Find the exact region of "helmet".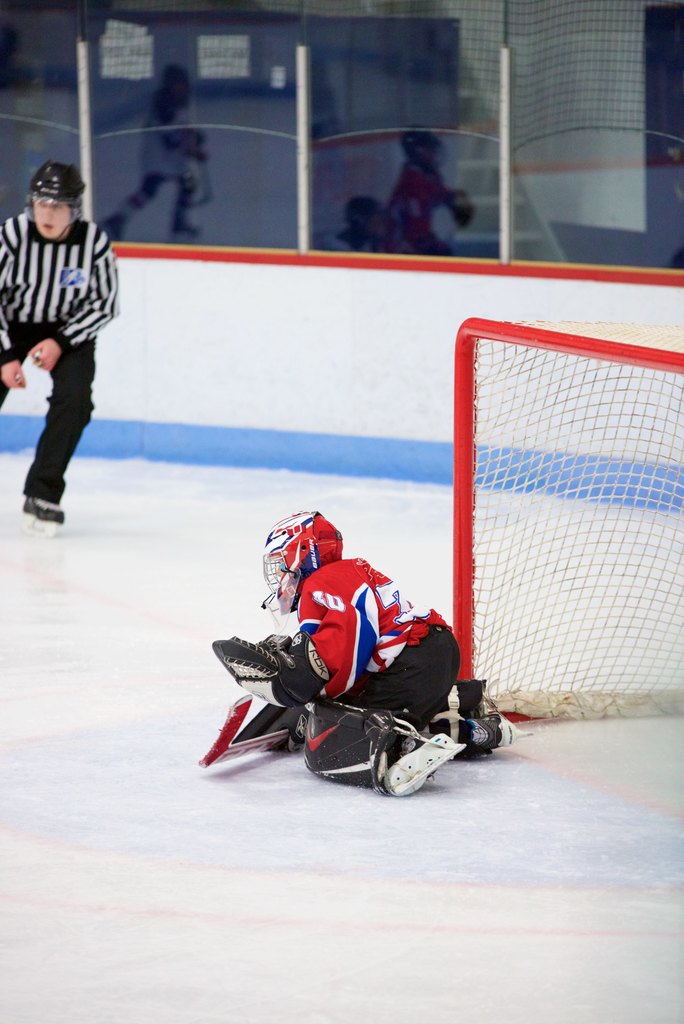
Exact region: crop(20, 155, 86, 234).
